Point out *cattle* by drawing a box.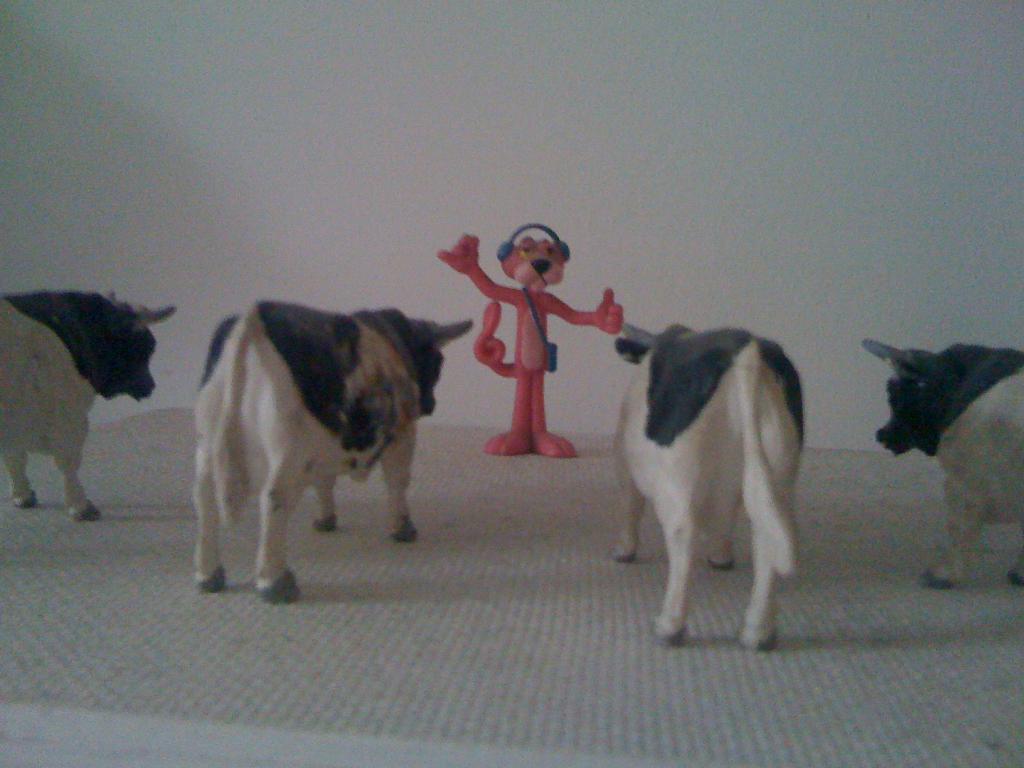
[191, 295, 469, 606].
